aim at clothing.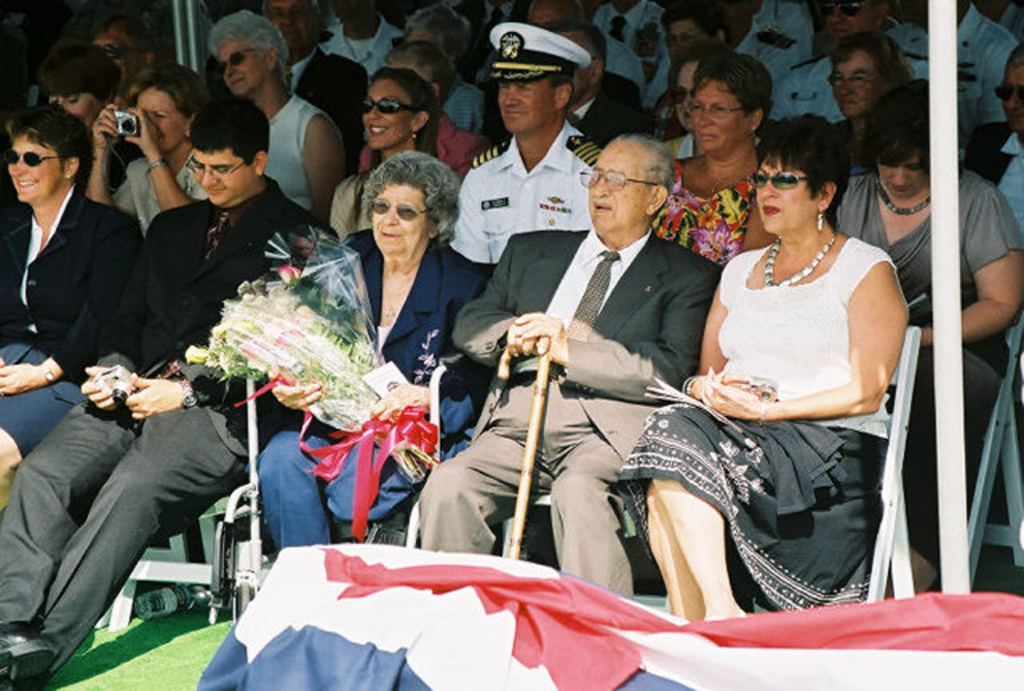
Aimed at region(824, 106, 872, 188).
